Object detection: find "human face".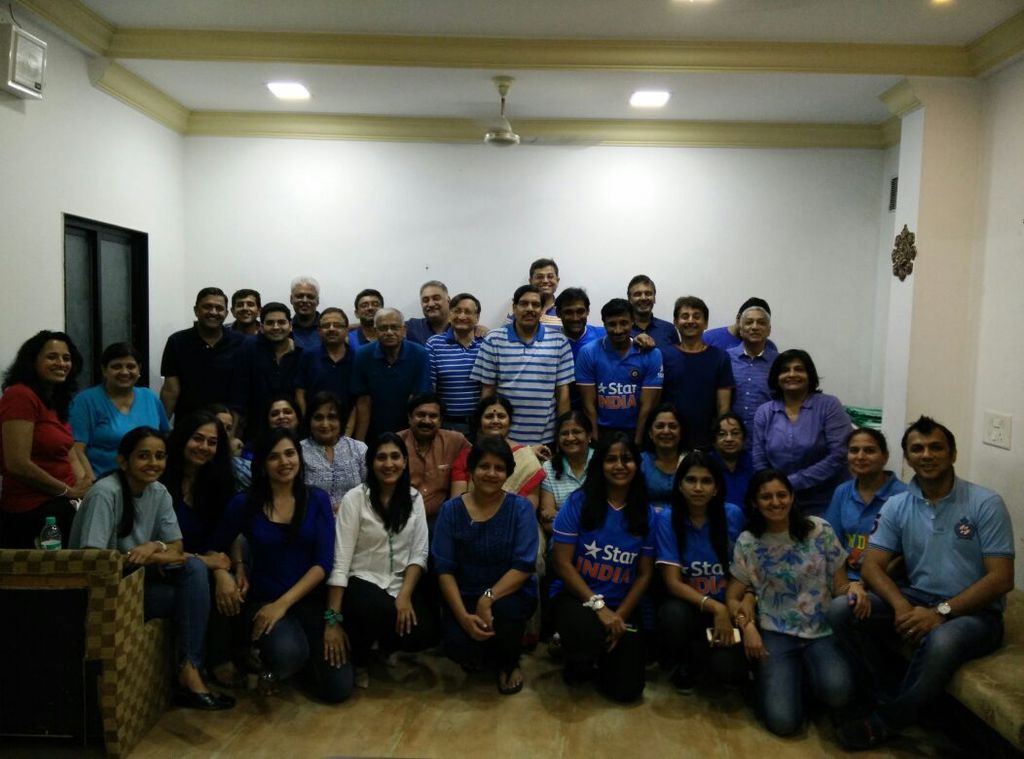
736/309/769/341.
